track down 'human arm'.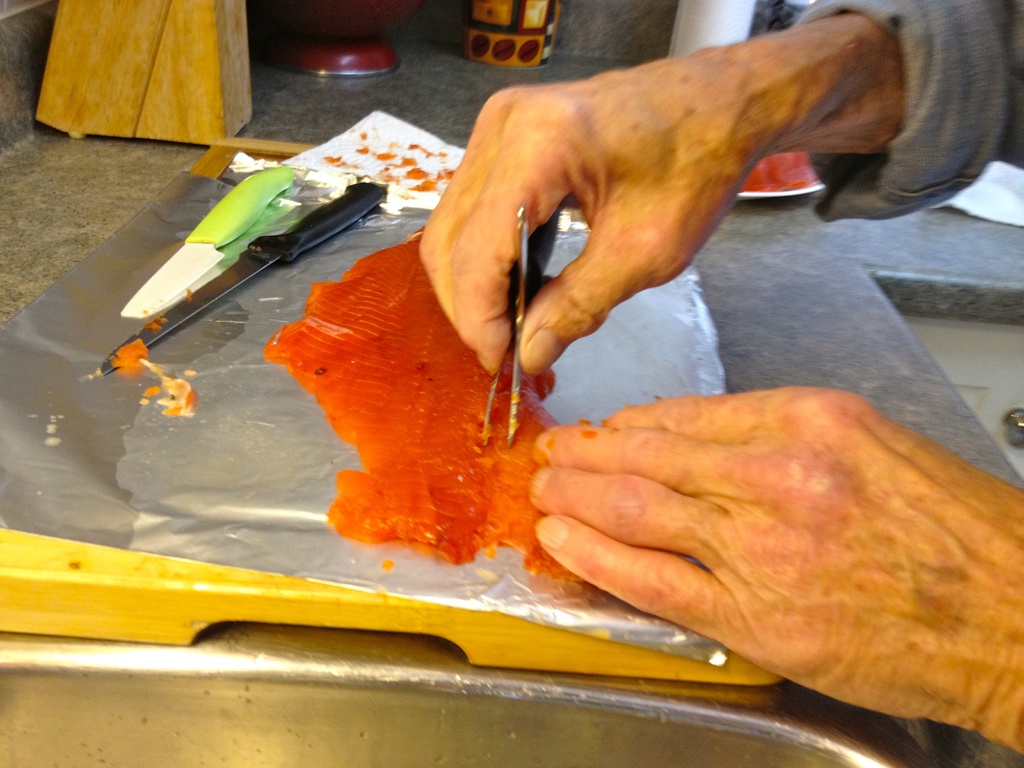
Tracked to select_region(419, 35, 946, 384).
